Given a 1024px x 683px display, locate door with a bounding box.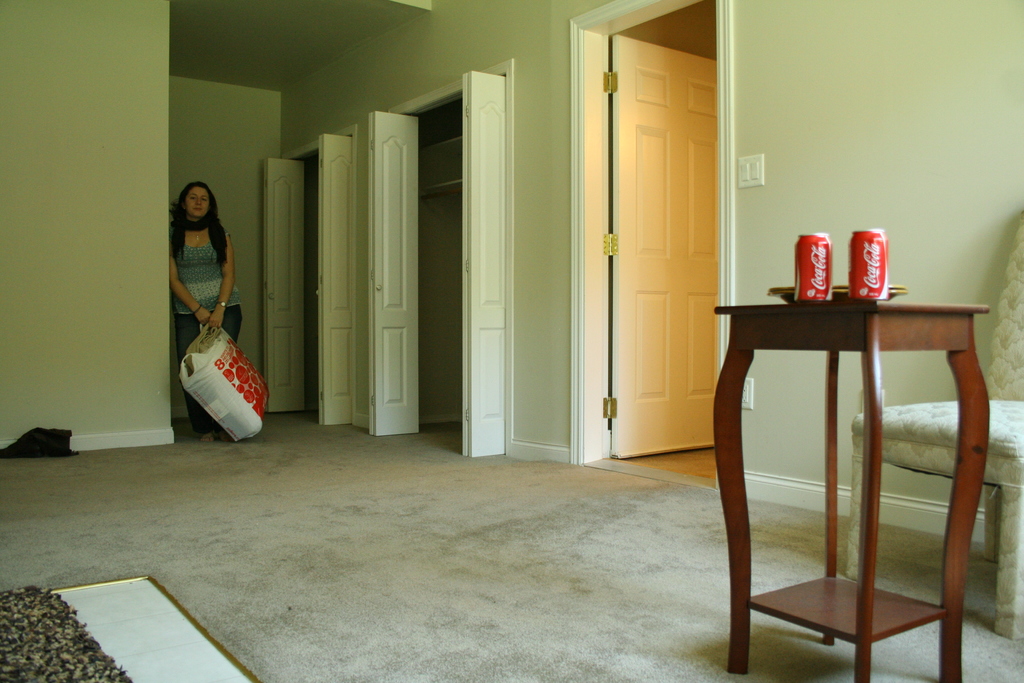
Located: bbox(566, 0, 745, 494).
